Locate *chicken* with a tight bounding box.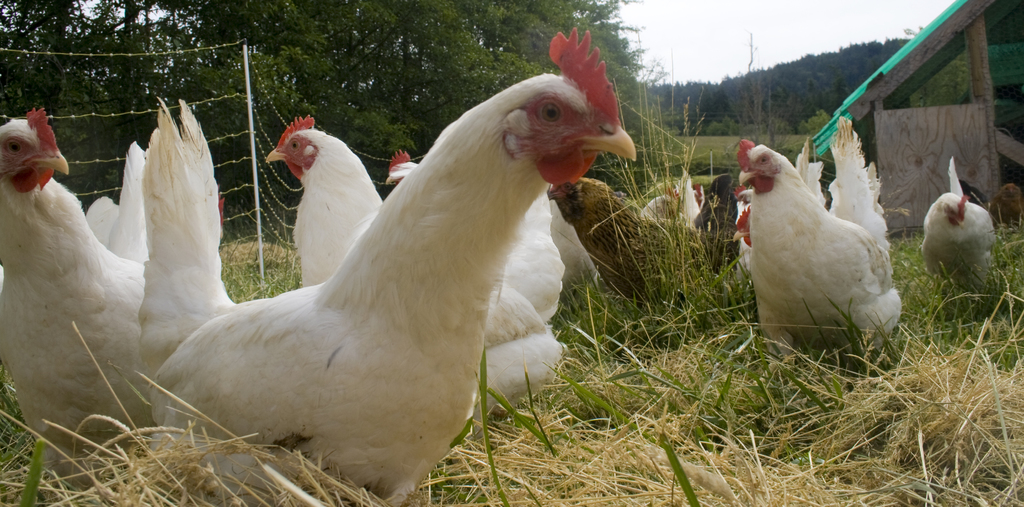
0,81,232,451.
